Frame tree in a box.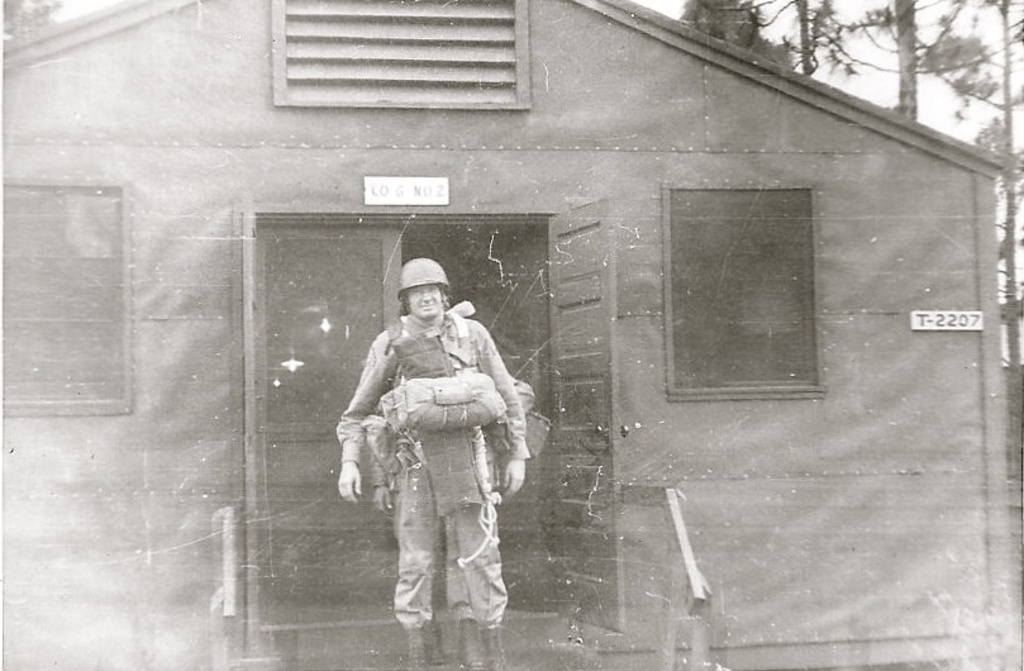
[left=814, top=0, right=1023, bottom=122].
